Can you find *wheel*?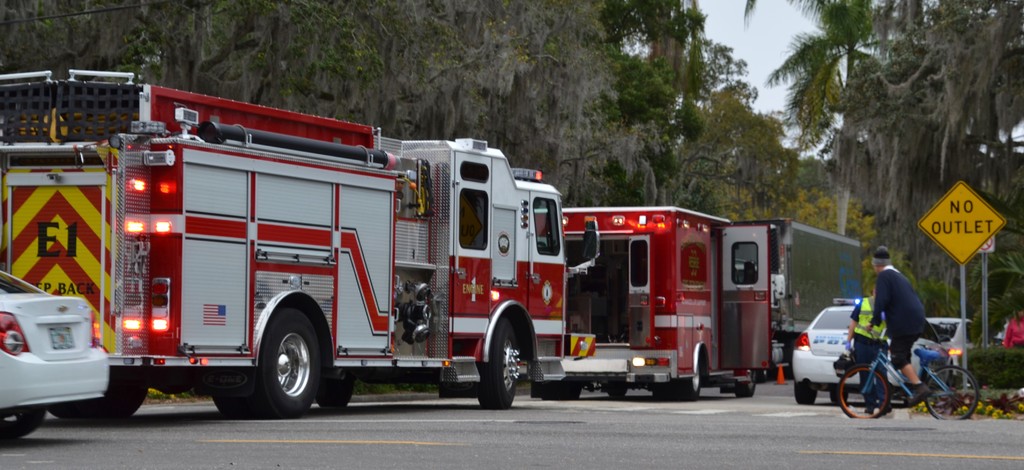
Yes, bounding box: <region>0, 403, 47, 450</region>.
